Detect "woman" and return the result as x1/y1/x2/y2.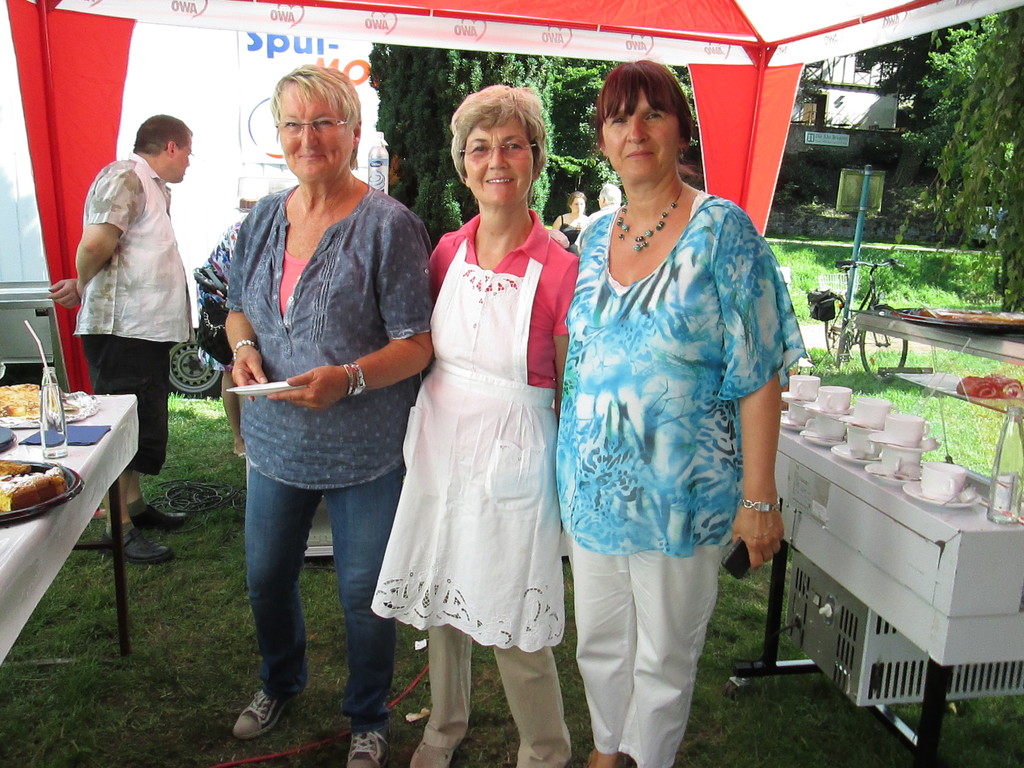
369/76/583/764.
